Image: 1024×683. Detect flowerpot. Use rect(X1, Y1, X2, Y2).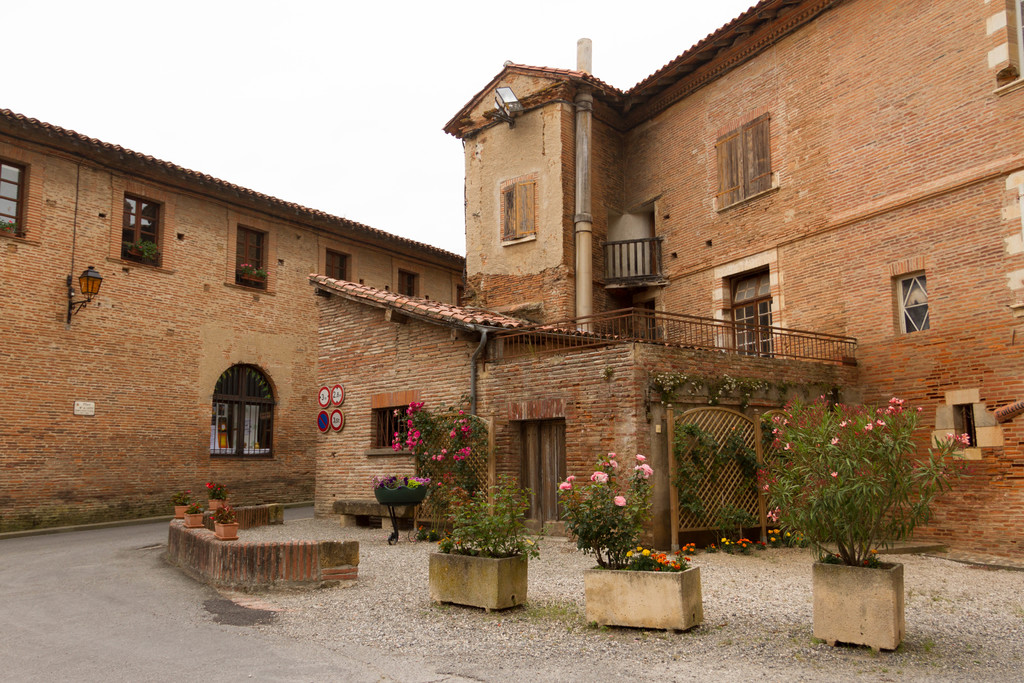
rect(182, 512, 202, 527).
